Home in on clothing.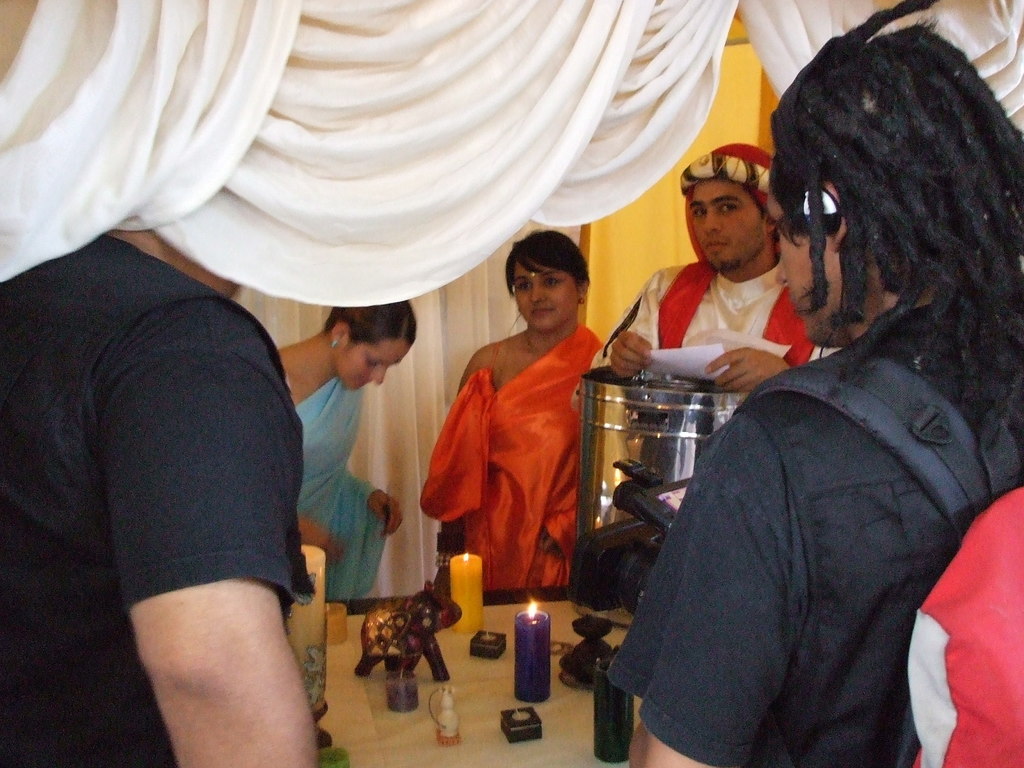
Homed in at 604, 301, 1023, 767.
